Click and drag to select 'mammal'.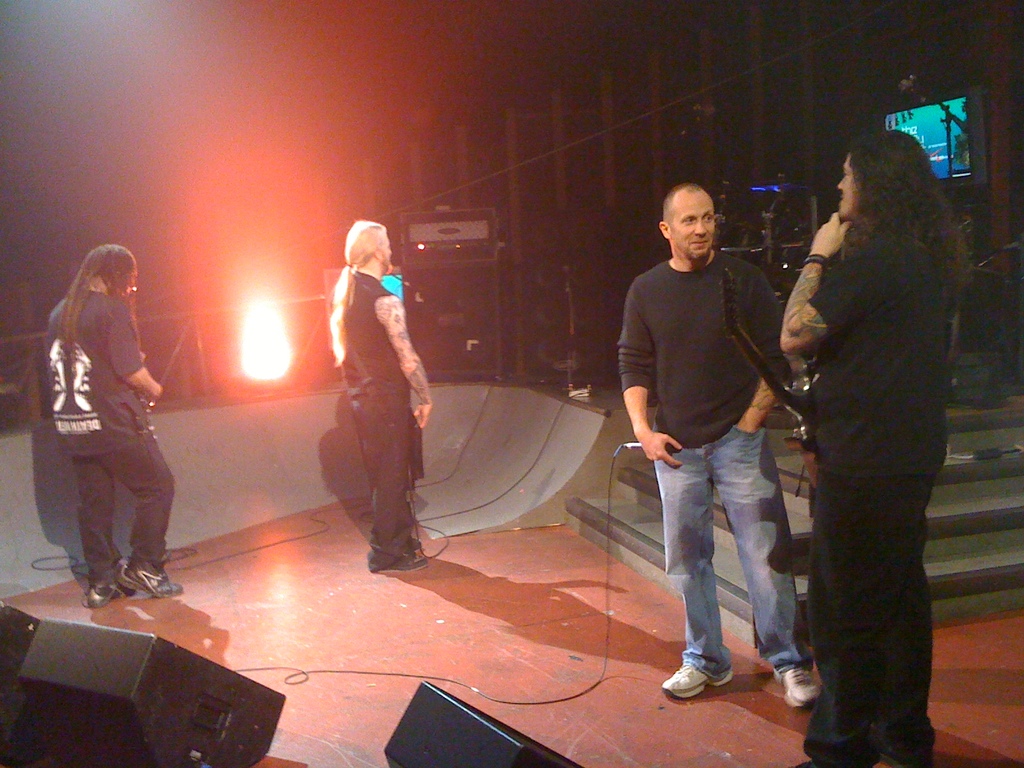
Selection: [45, 241, 182, 611].
